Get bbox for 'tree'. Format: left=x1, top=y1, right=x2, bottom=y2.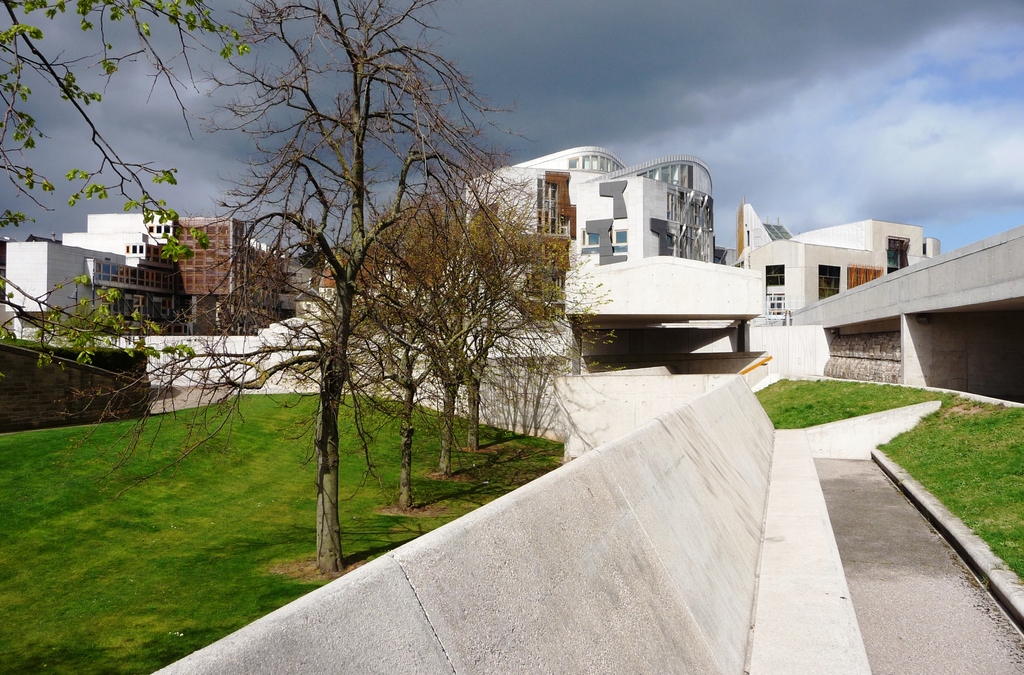
left=52, top=0, right=544, bottom=562.
